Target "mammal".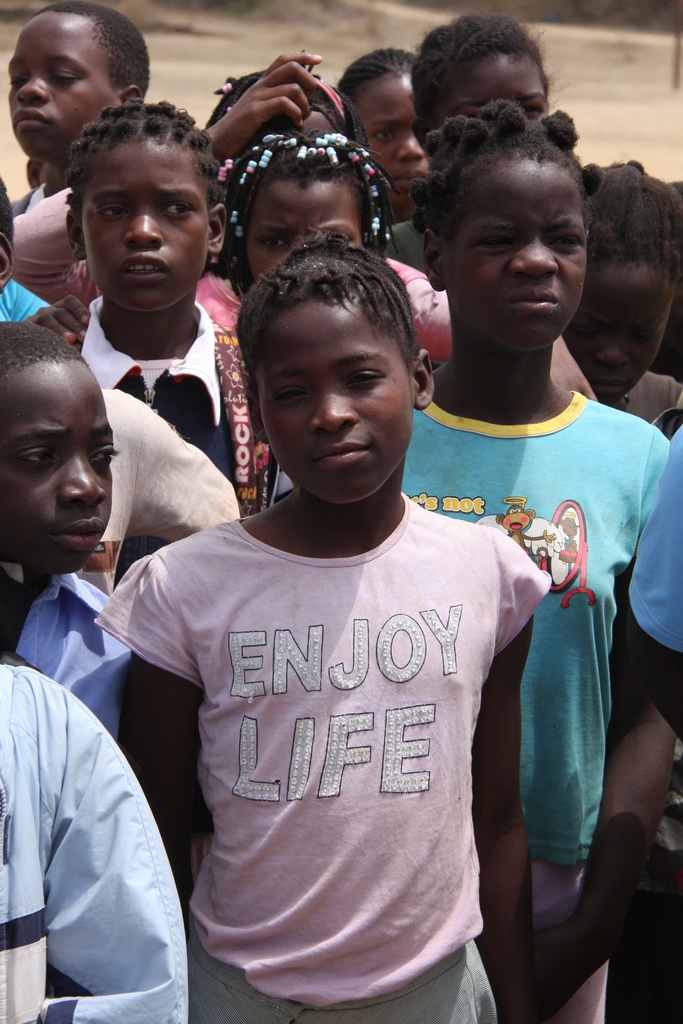
Target region: bbox=(0, 167, 58, 328).
